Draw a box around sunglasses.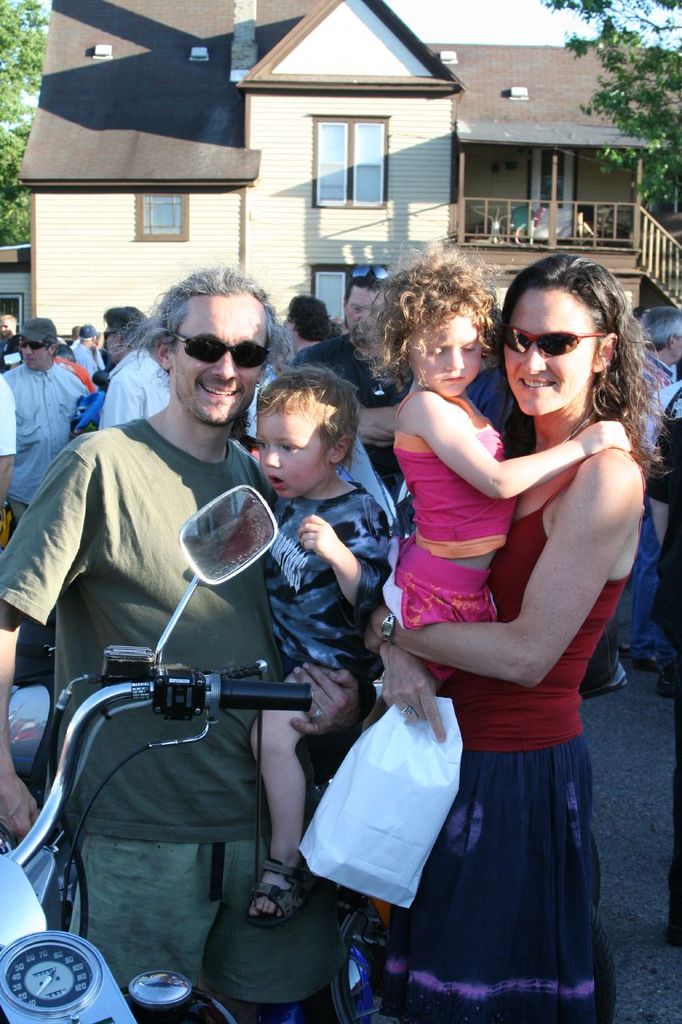
rect(173, 330, 272, 367).
